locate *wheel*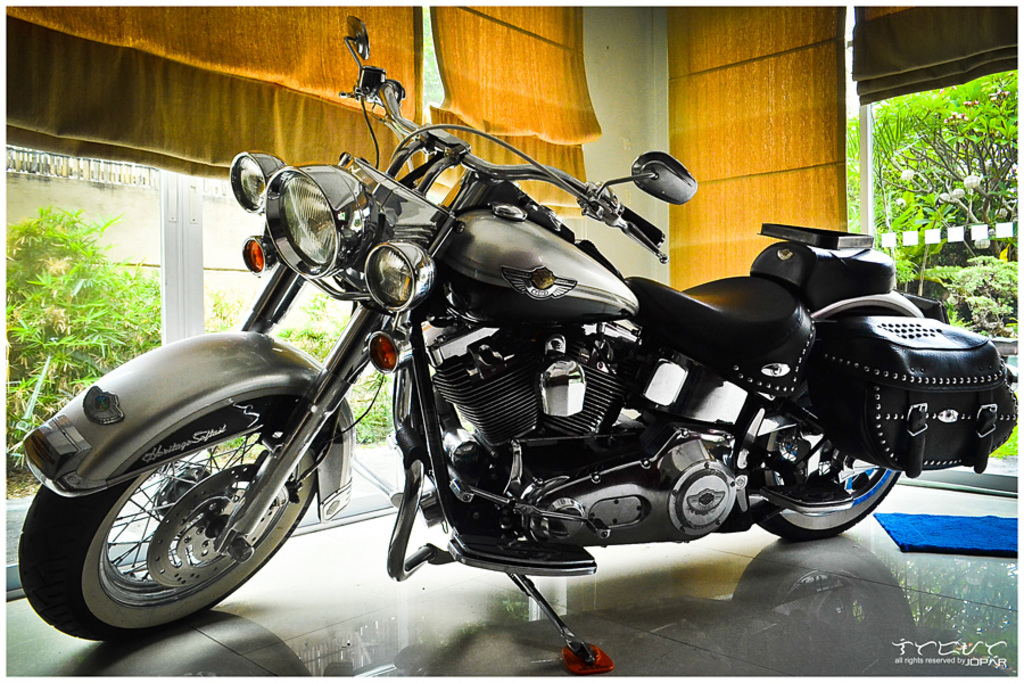
BBox(744, 398, 897, 543)
